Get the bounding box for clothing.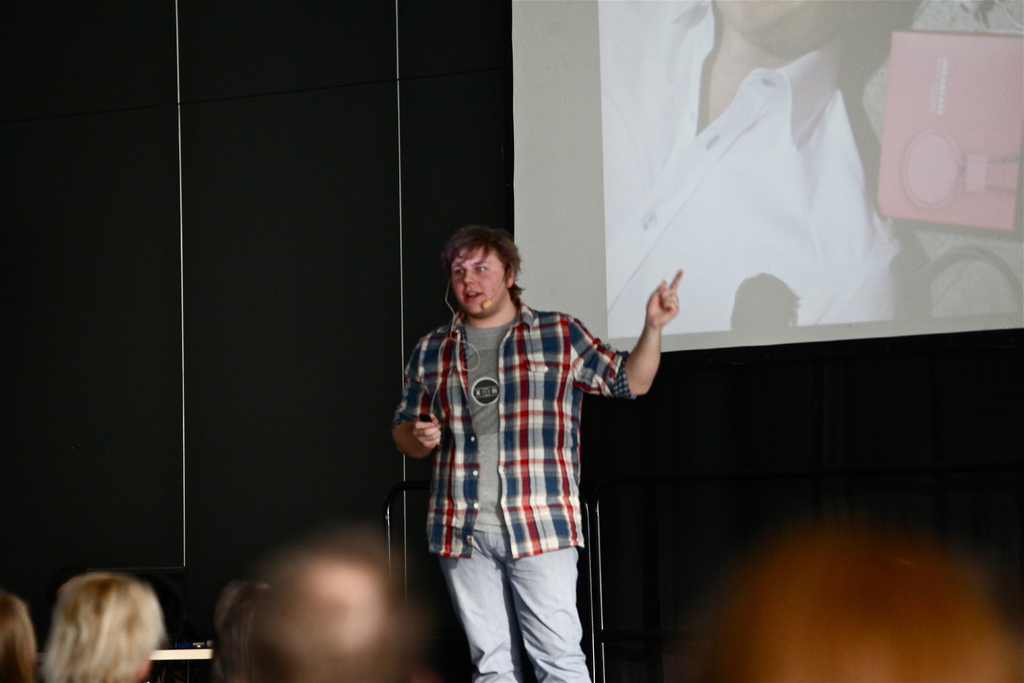
crop(407, 259, 661, 644).
